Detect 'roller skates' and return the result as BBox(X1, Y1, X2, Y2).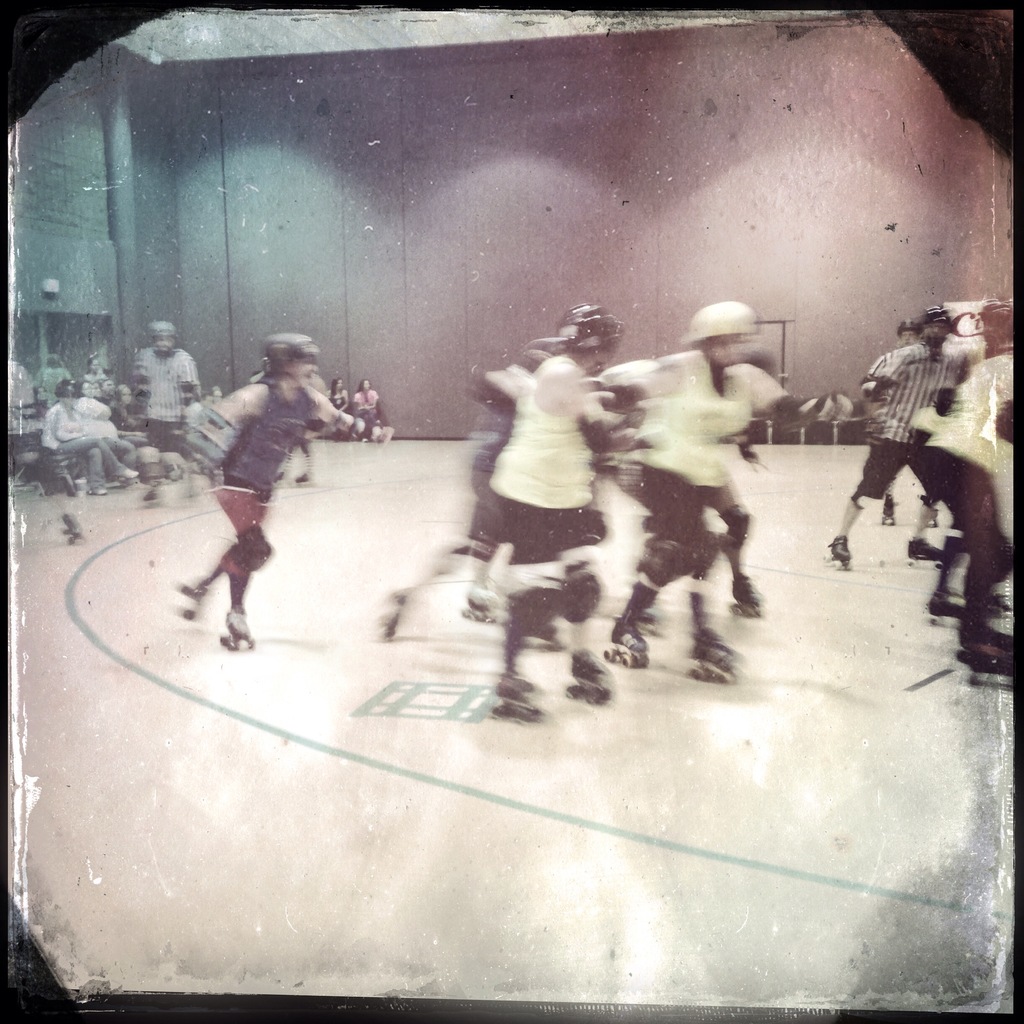
BBox(564, 646, 615, 709).
